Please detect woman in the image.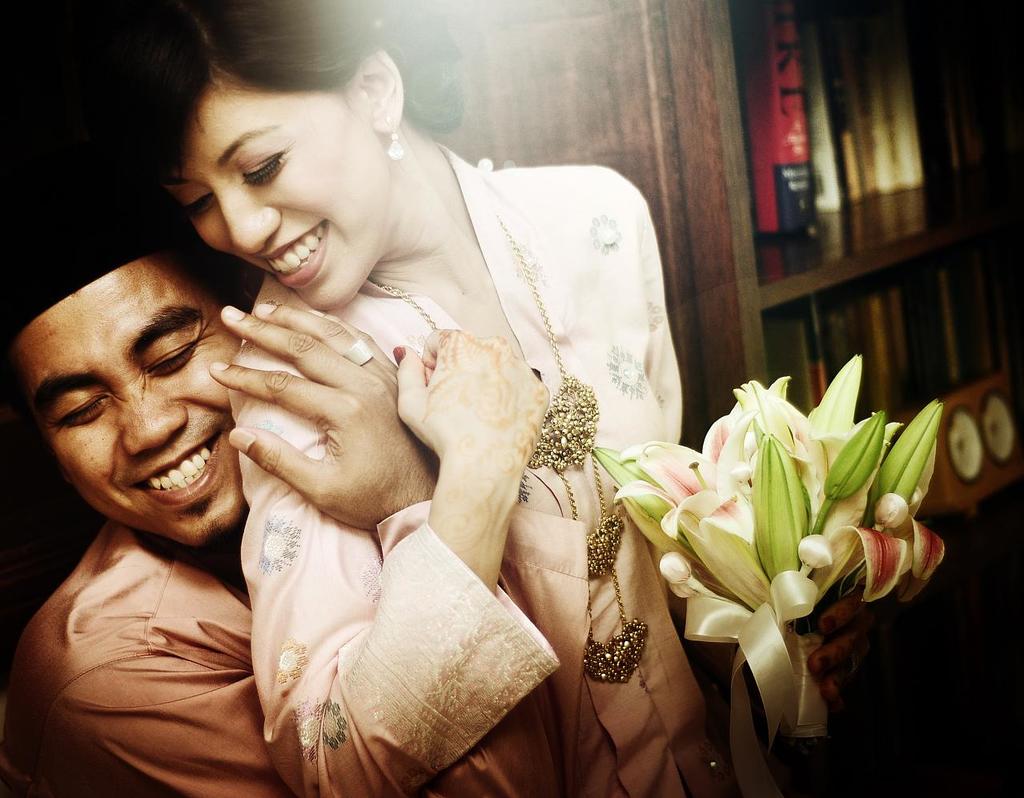
[75, 0, 764, 797].
